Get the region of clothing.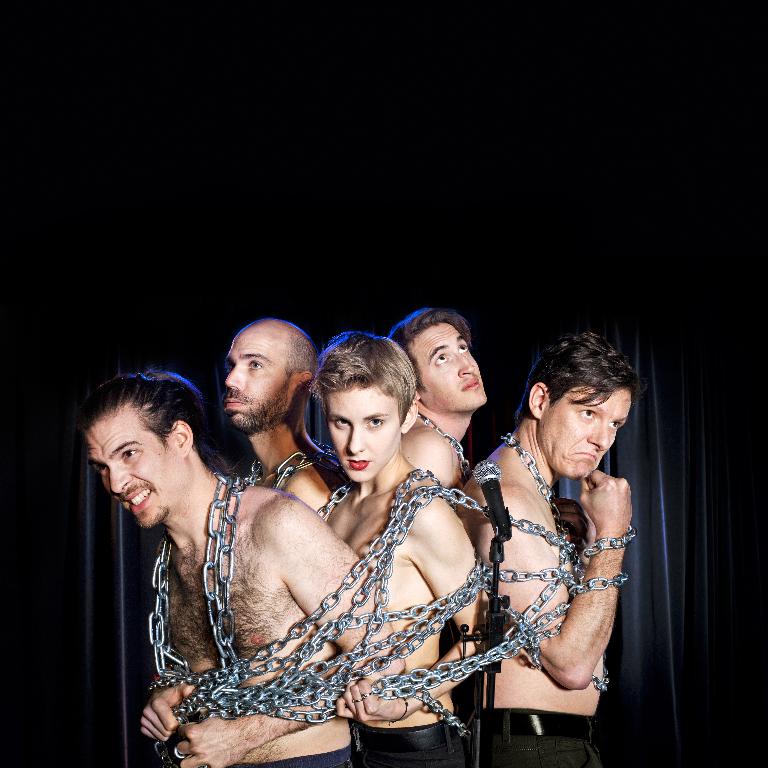
x1=476 y1=709 x2=599 y2=767.
